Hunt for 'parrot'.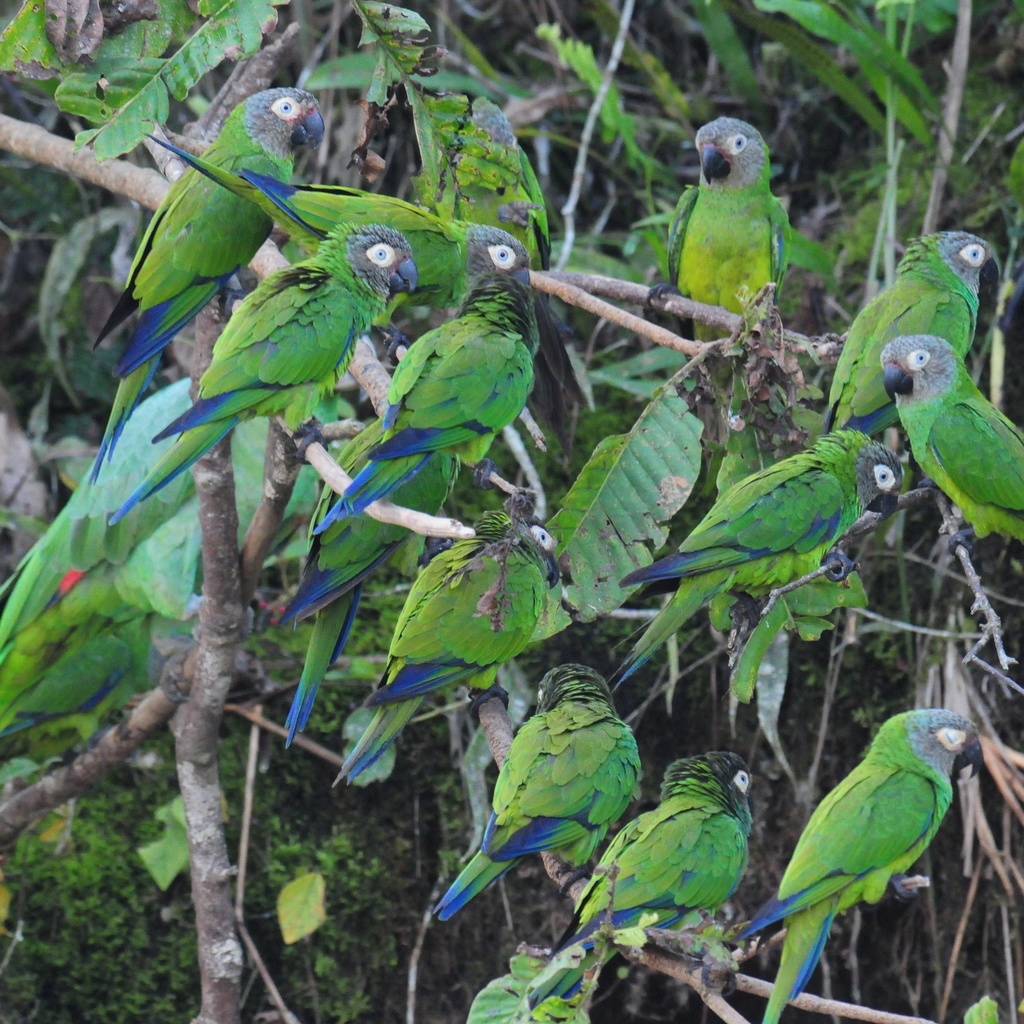
Hunted down at box=[619, 429, 904, 671].
